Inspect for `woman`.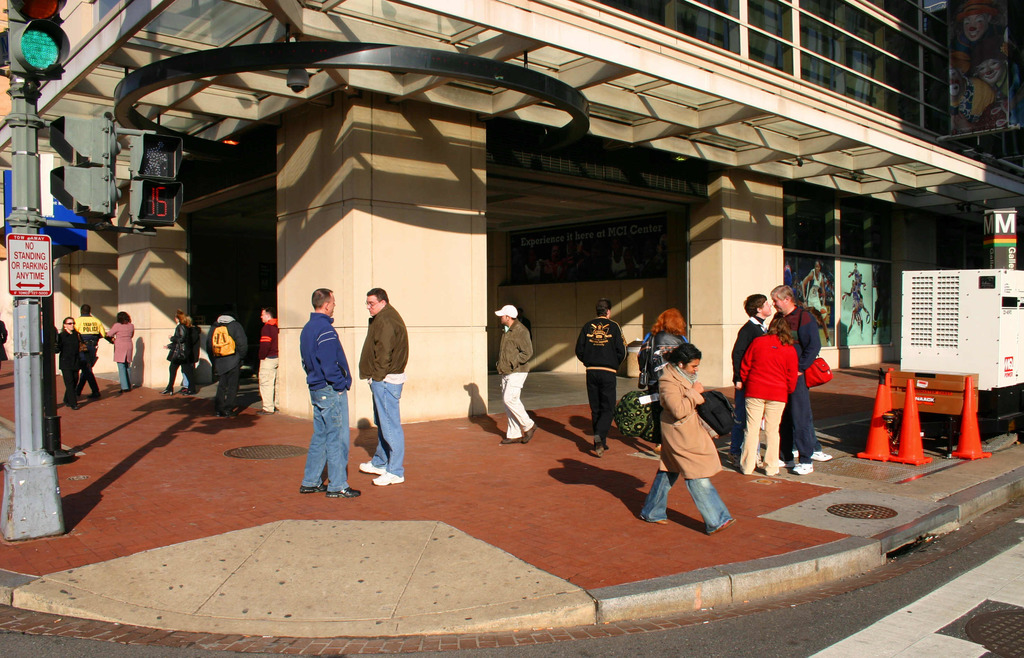
Inspection: 59 317 86 410.
